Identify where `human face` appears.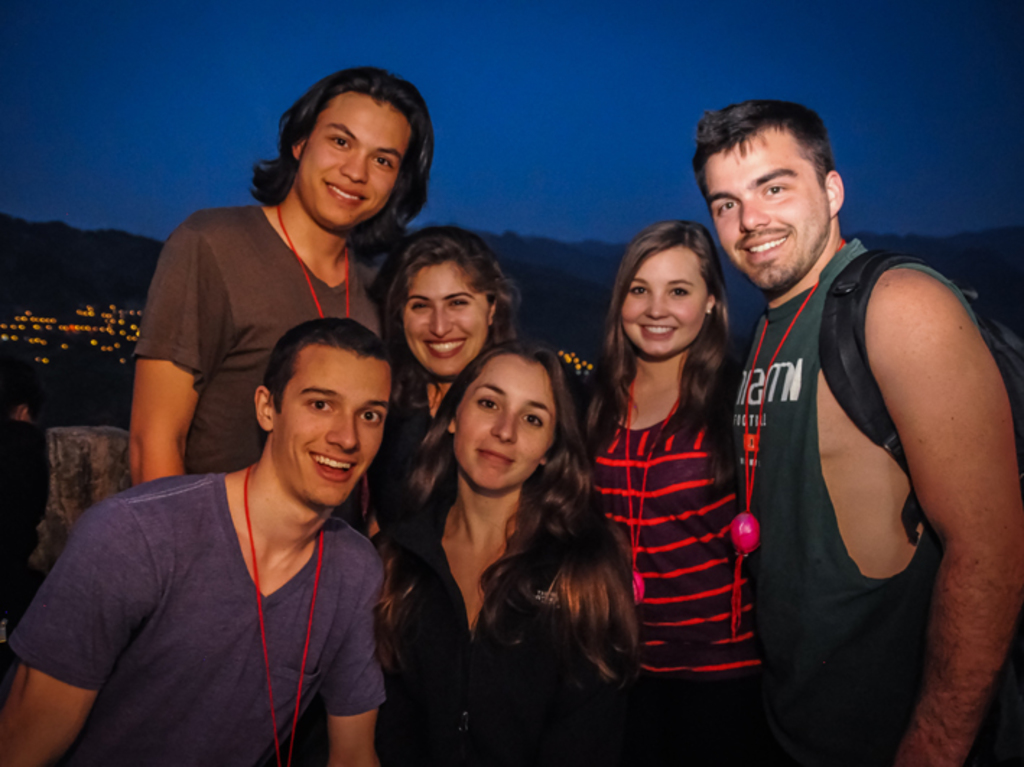
Appears at <box>298,91,412,228</box>.
